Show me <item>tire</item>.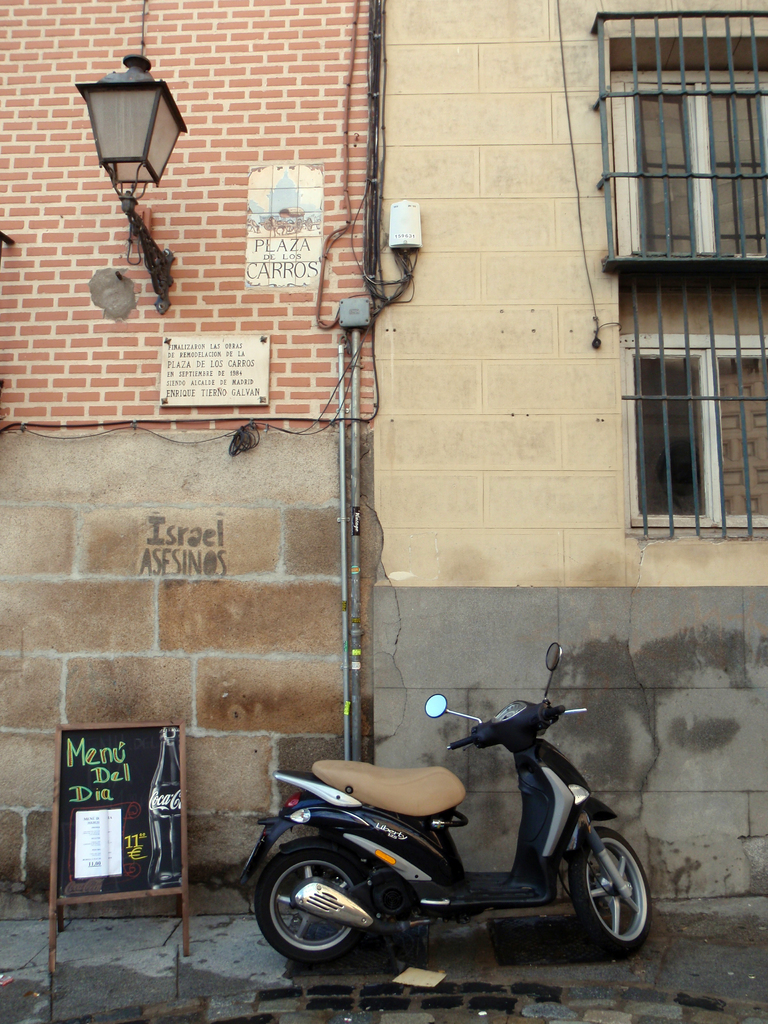
<item>tire</item> is here: 588 815 655 957.
